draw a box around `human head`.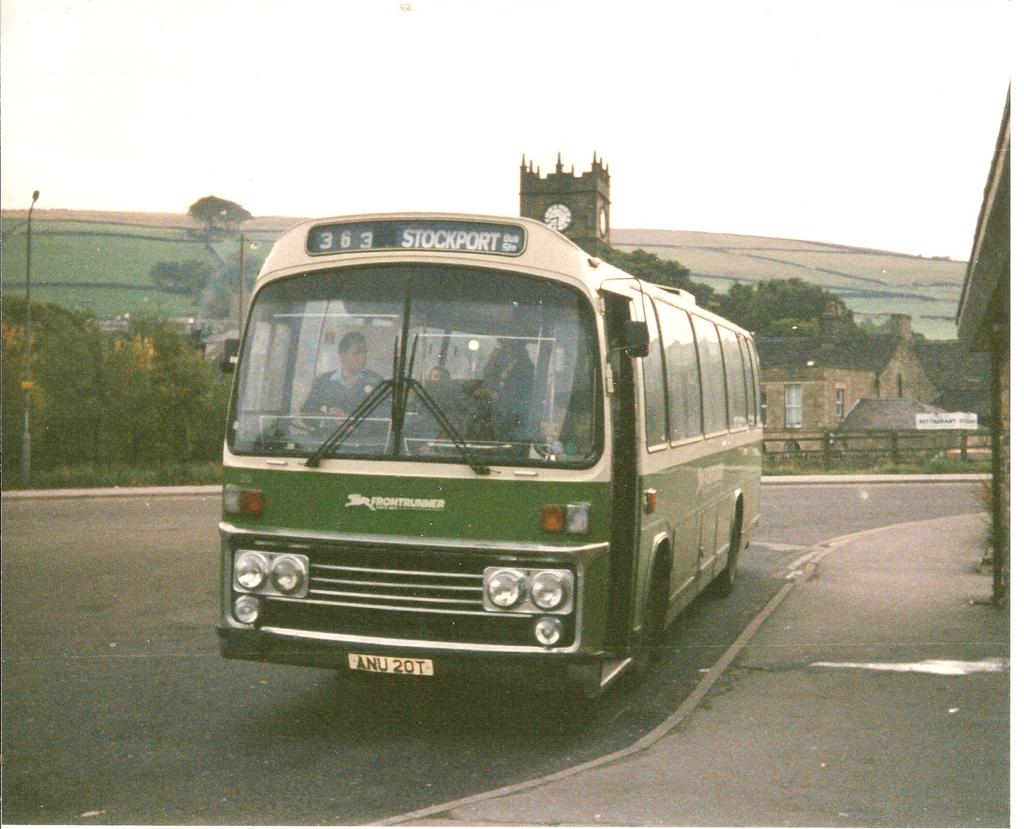
<region>337, 327, 369, 369</region>.
